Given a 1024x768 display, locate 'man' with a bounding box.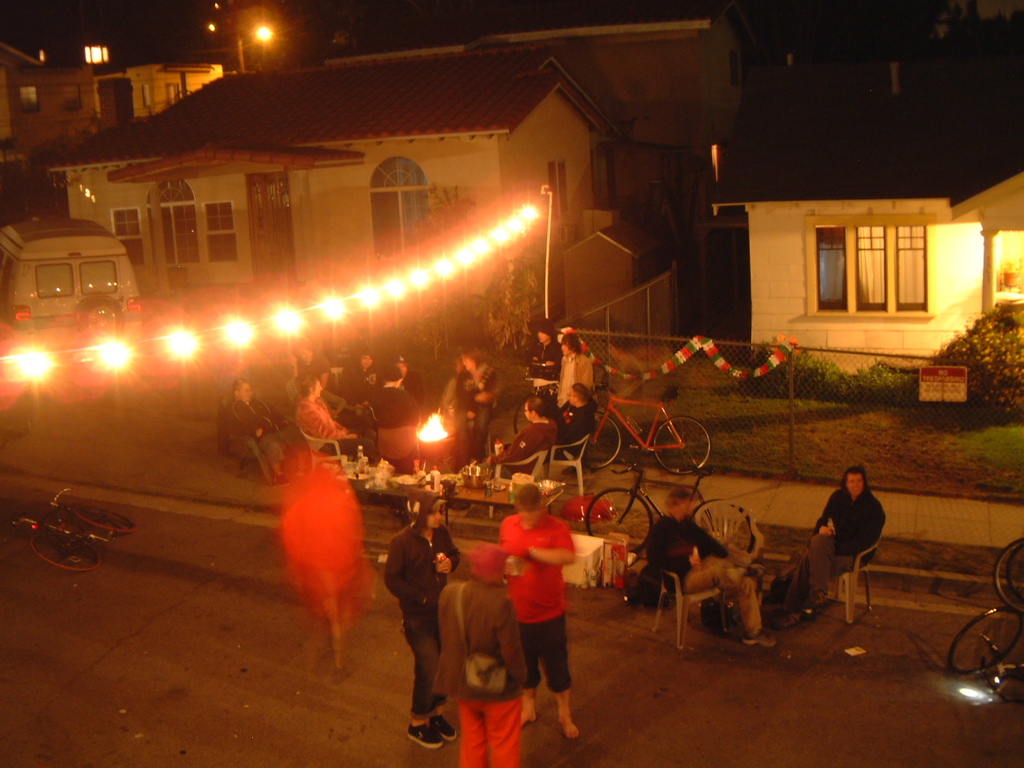
Located: l=551, t=383, r=593, b=465.
